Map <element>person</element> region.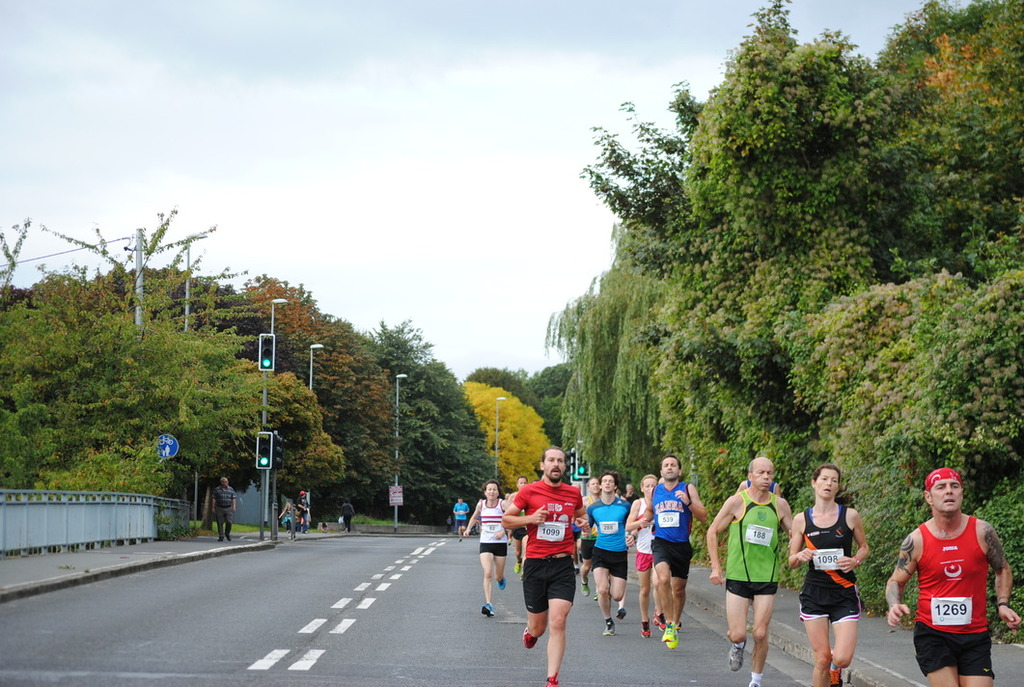
Mapped to [x1=699, y1=462, x2=794, y2=686].
